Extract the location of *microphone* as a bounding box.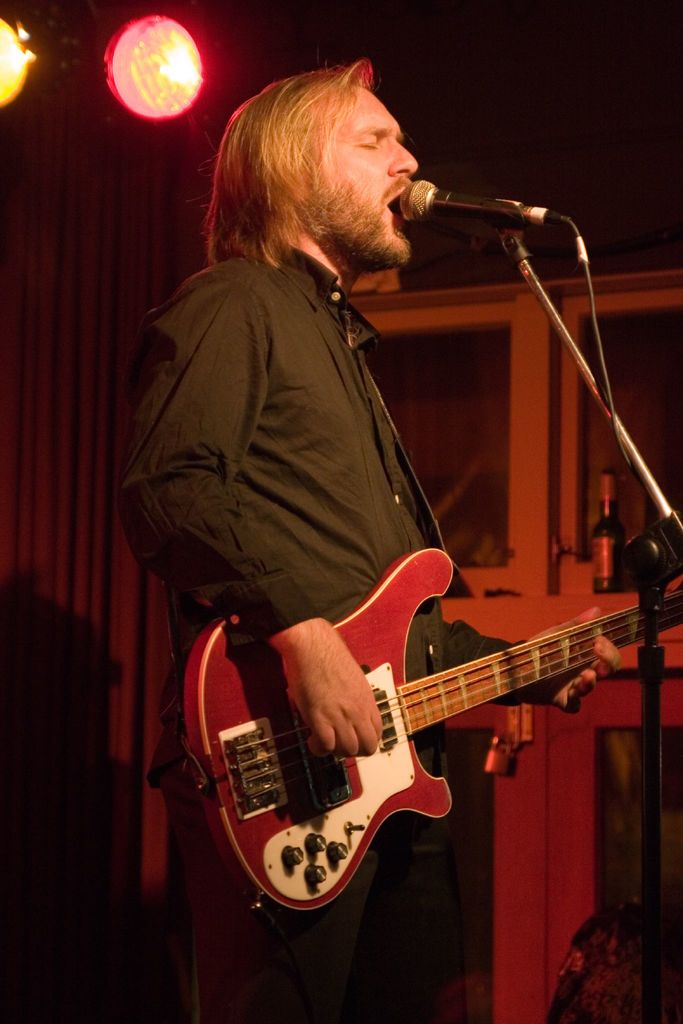
[397, 166, 570, 223].
